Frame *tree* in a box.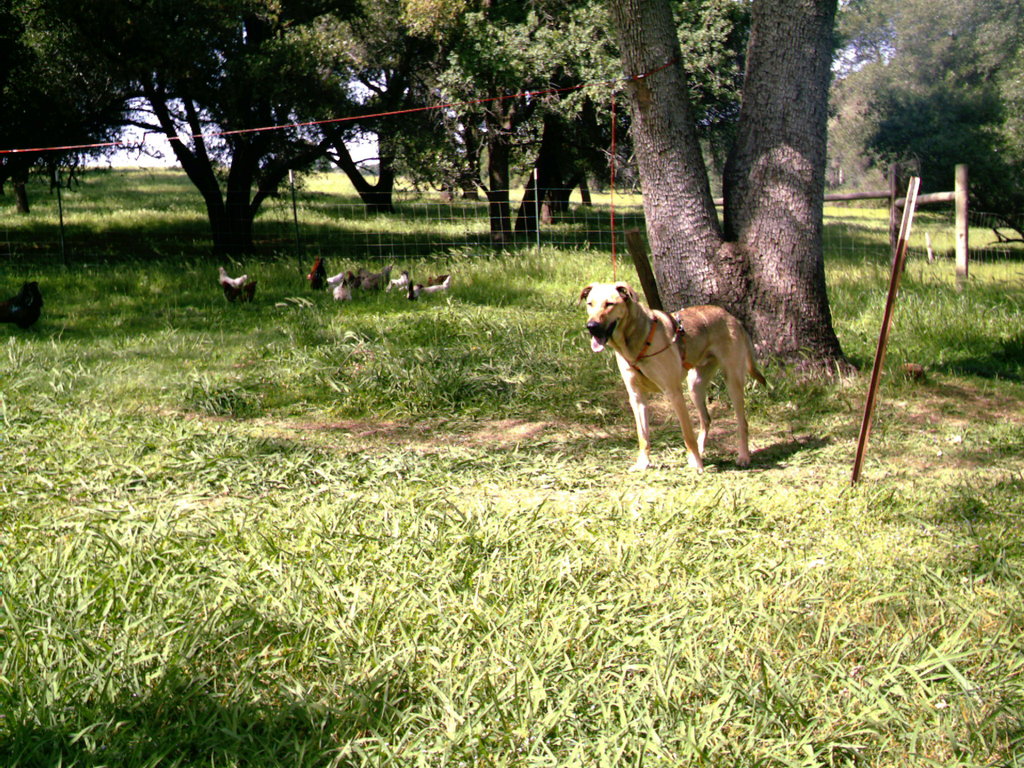
[606, 0, 861, 374].
